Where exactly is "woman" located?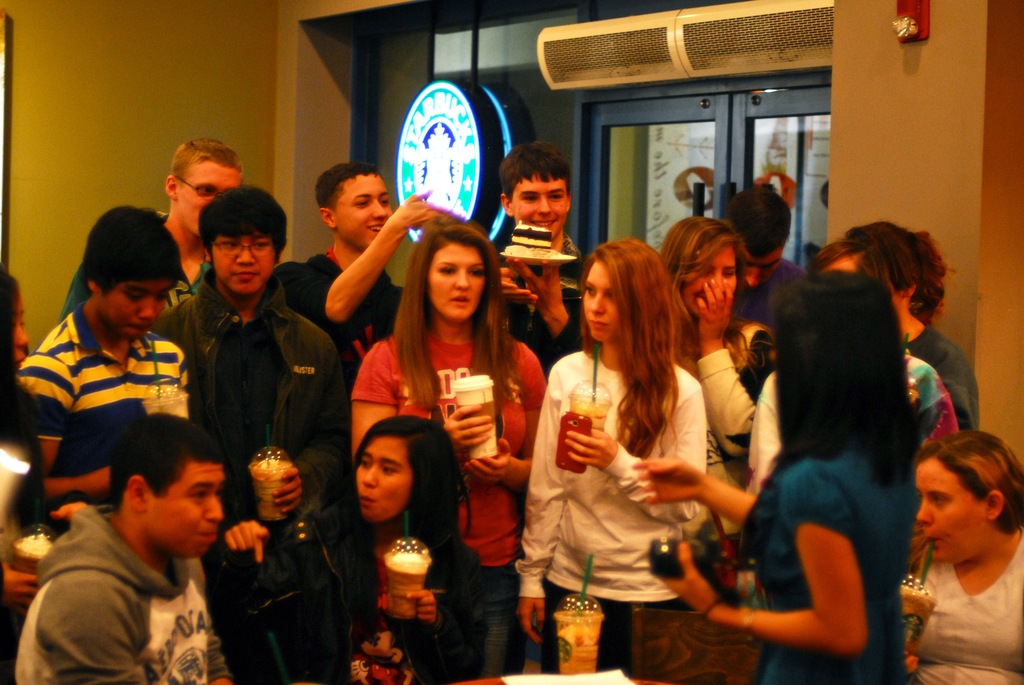
Its bounding box is rect(0, 272, 93, 674).
